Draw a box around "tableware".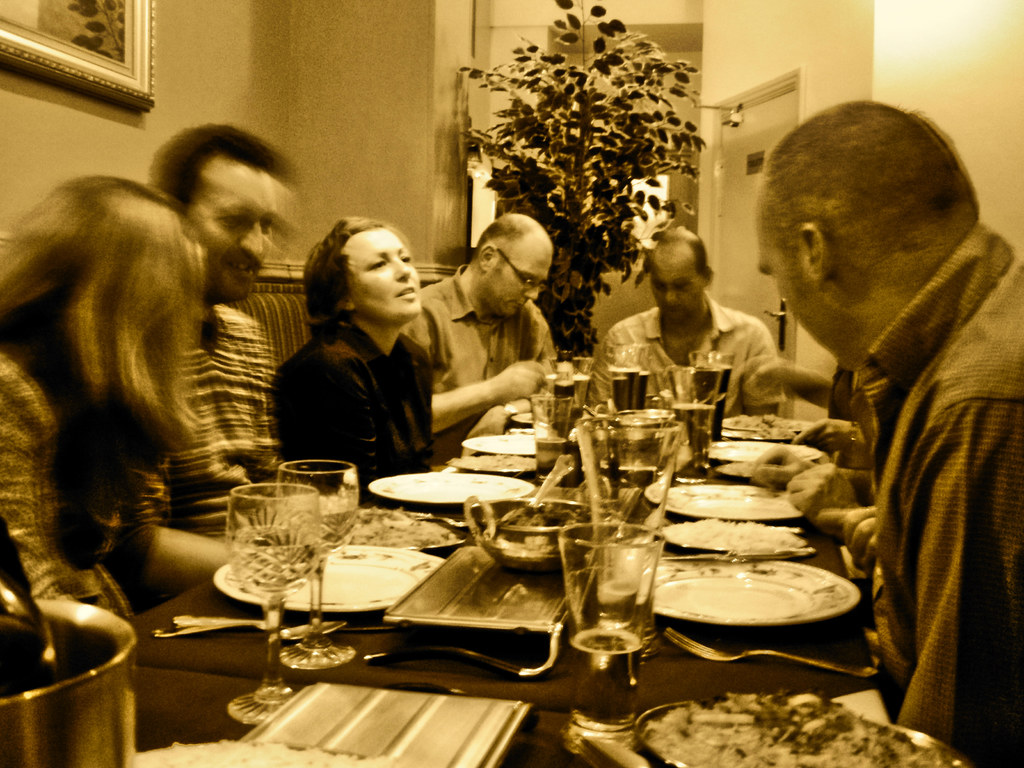
(276,455,370,685).
